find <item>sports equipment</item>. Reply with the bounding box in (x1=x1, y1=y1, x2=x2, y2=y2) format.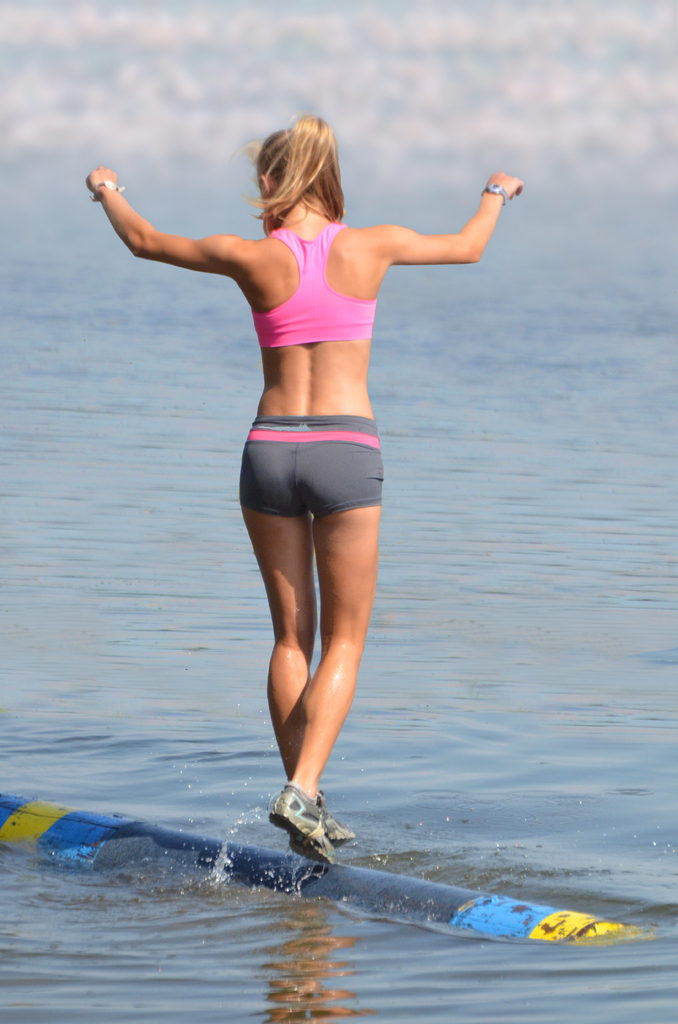
(x1=271, y1=796, x2=333, y2=868).
